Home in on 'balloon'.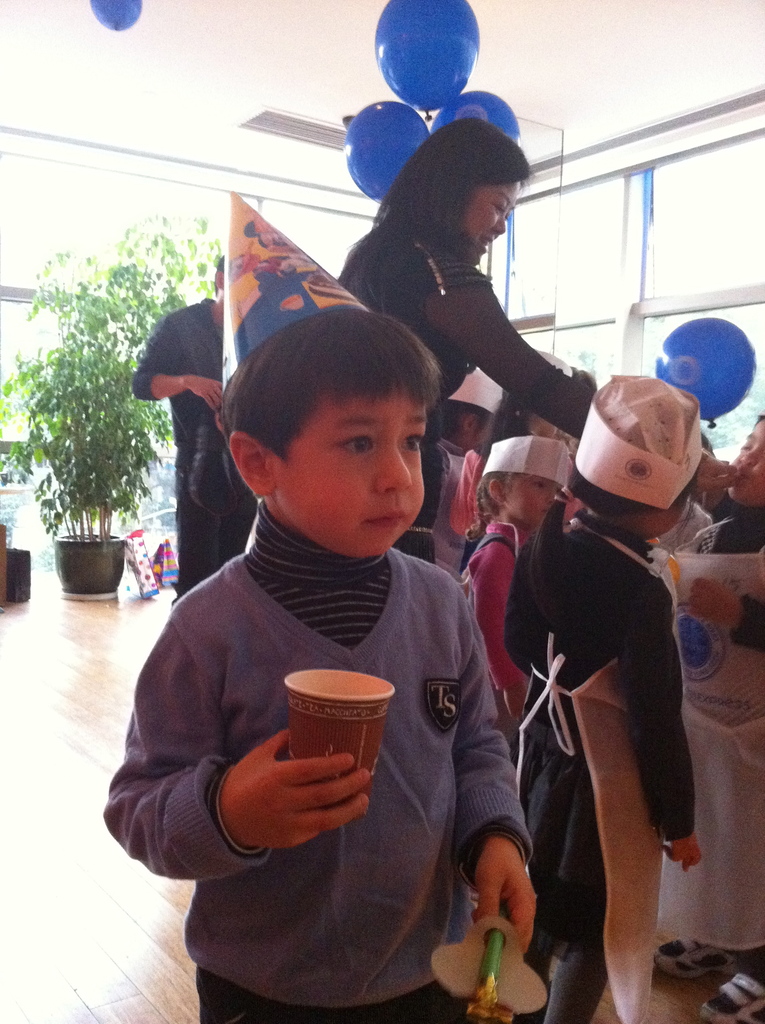
Homed in at locate(86, 0, 136, 29).
